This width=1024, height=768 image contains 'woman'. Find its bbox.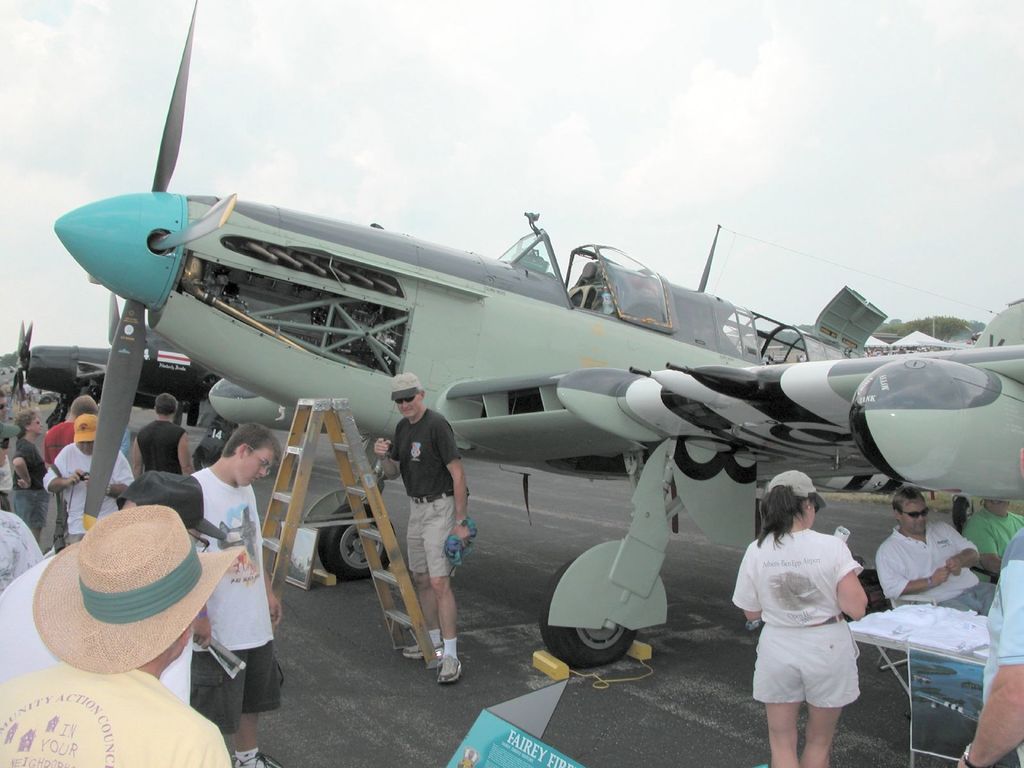
9:410:54:553.
